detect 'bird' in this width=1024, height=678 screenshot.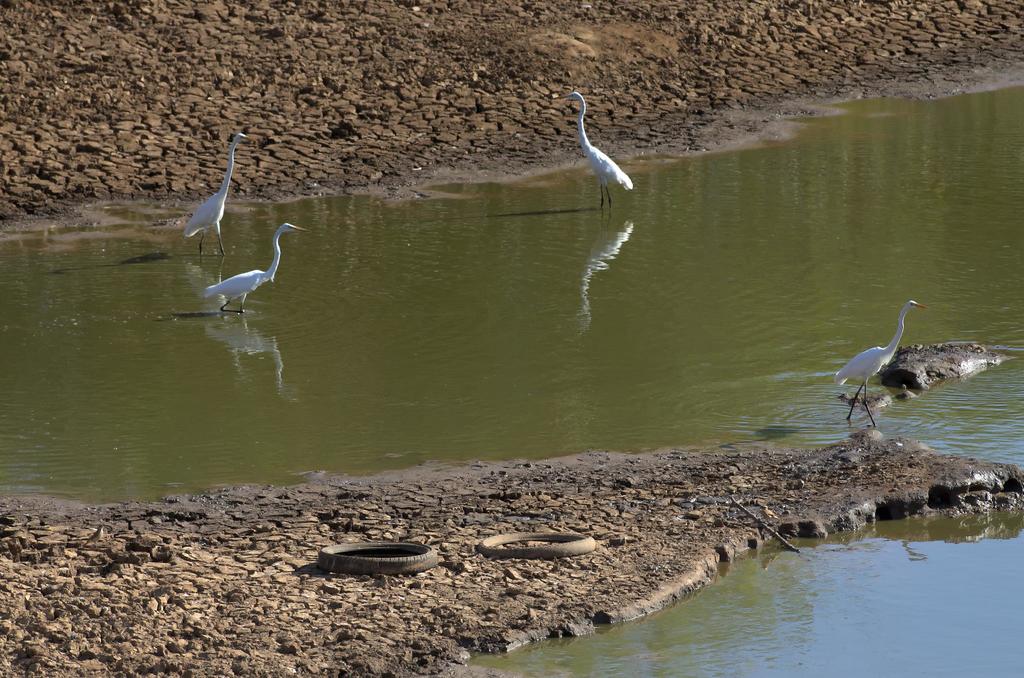
Detection: BBox(834, 298, 924, 428).
